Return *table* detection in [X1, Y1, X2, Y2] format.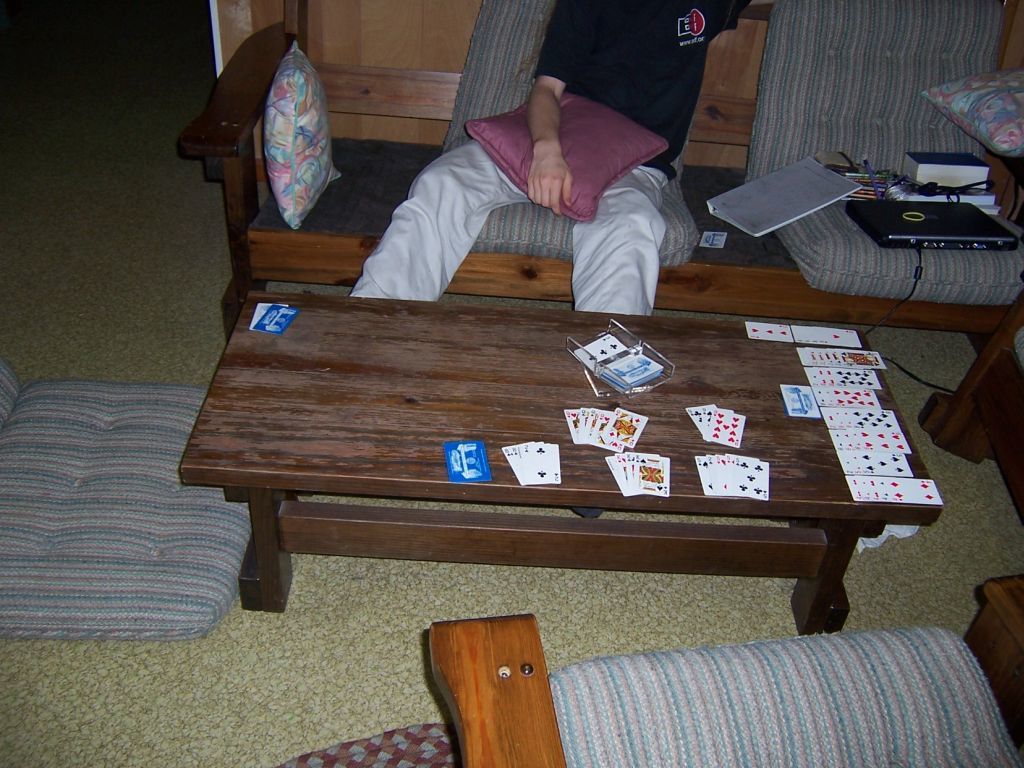
[173, 194, 948, 686].
